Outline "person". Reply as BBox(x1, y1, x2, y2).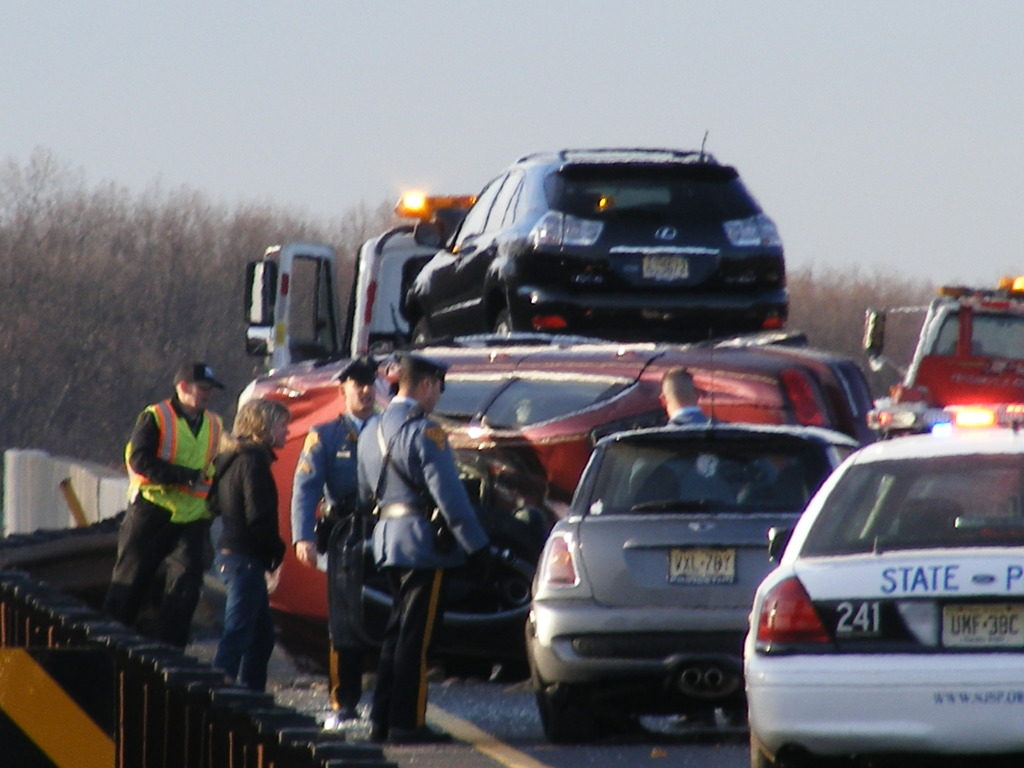
BBox(652, 371, 713, 426).
